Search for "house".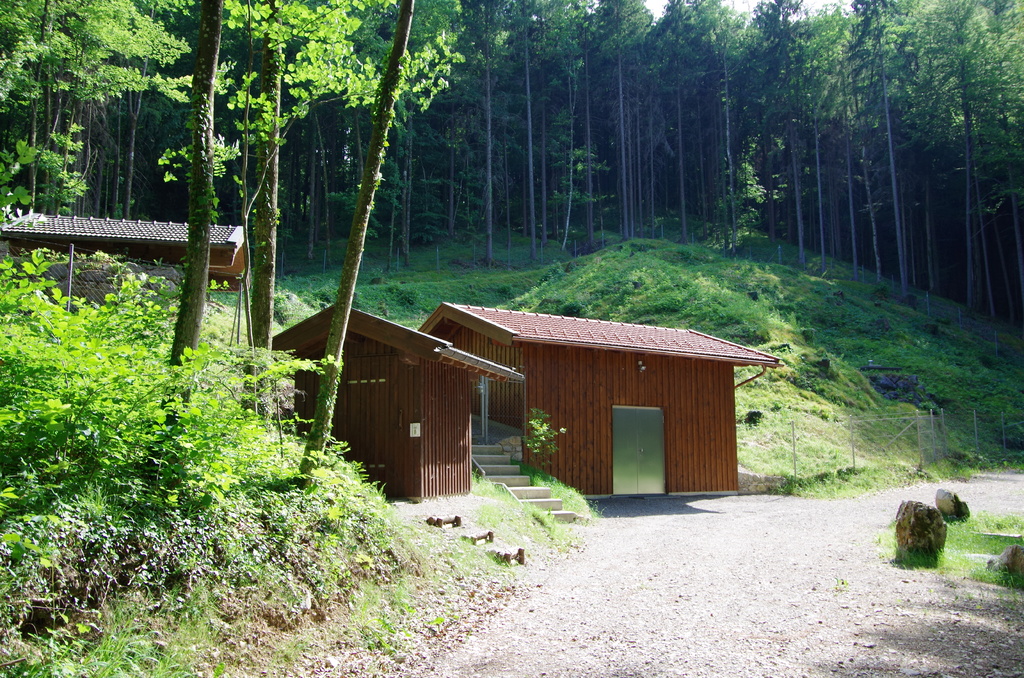
Found at bbox(0, 209, 248, 343).
